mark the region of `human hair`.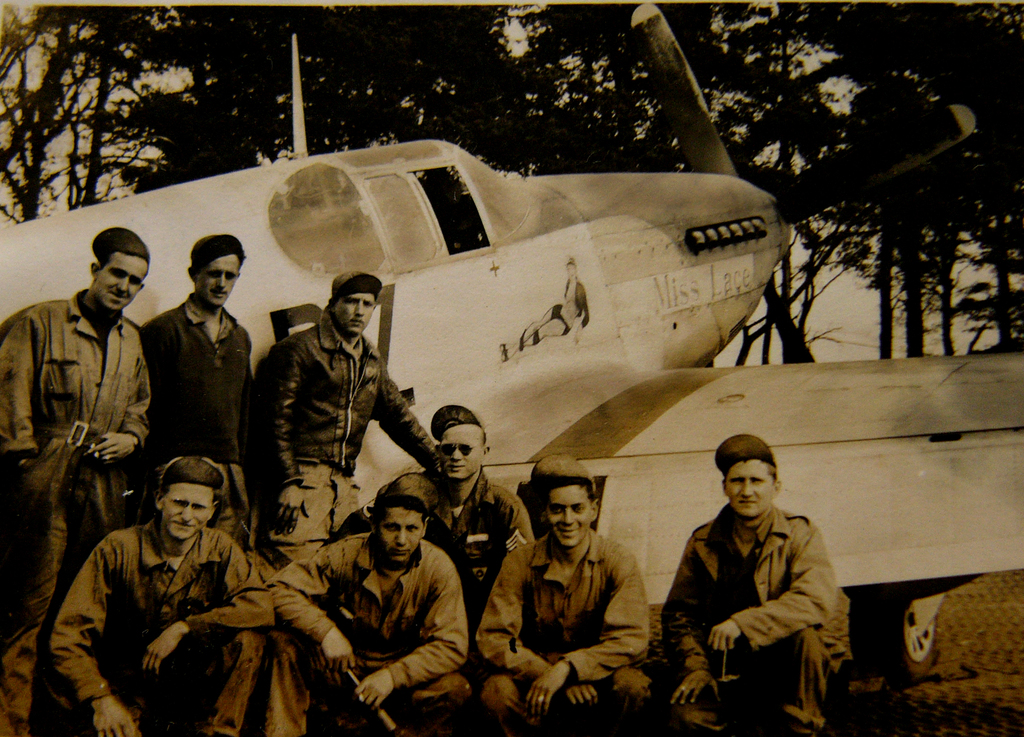
Region: [x1=546, y1=487, x2=596, y2=518].
